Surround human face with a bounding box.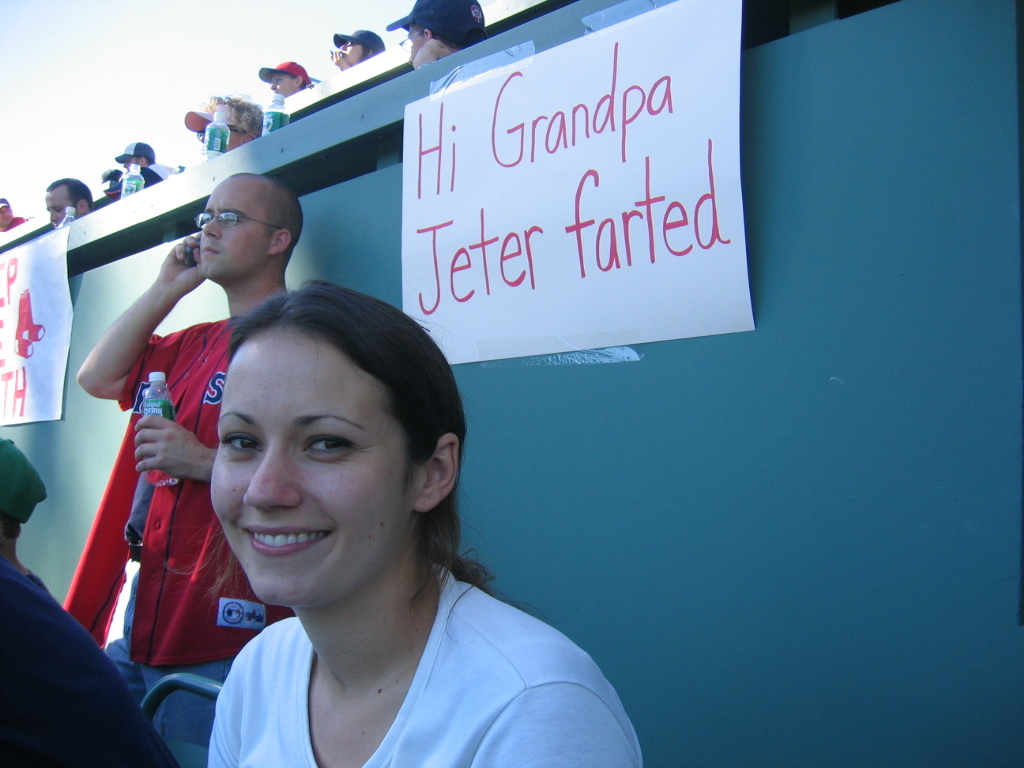
pyautogui.locateOnScreen(268, 76, 291, 94).
